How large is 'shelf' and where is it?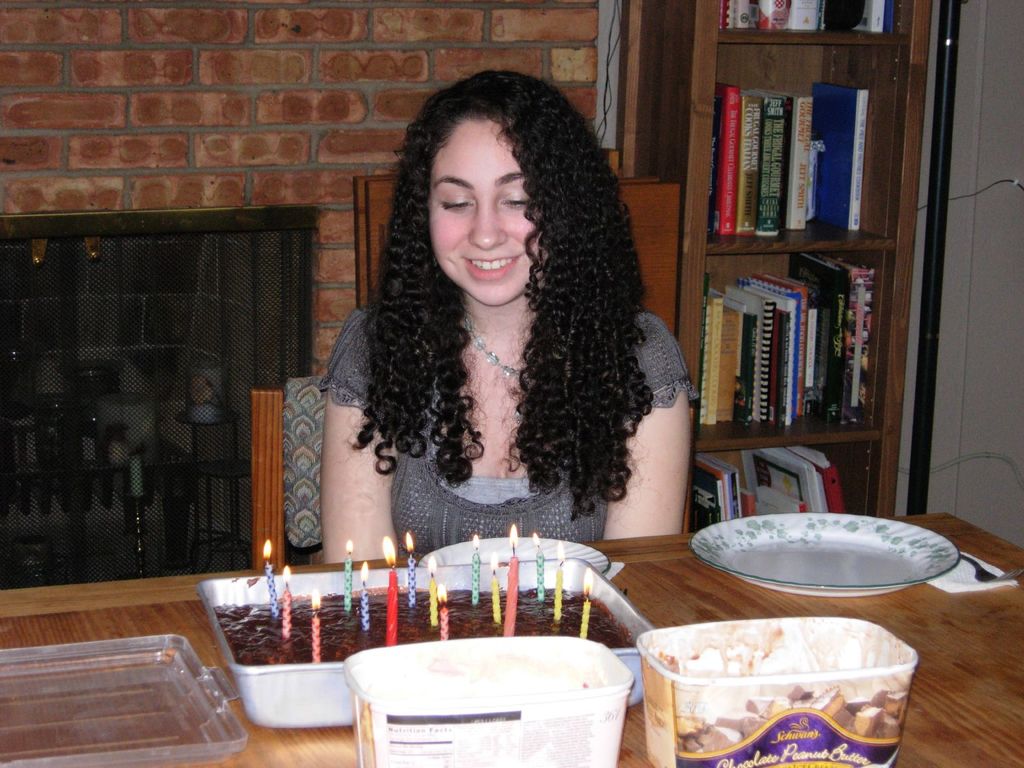
Bounding box: BBox(618, 0, 934, 515).
